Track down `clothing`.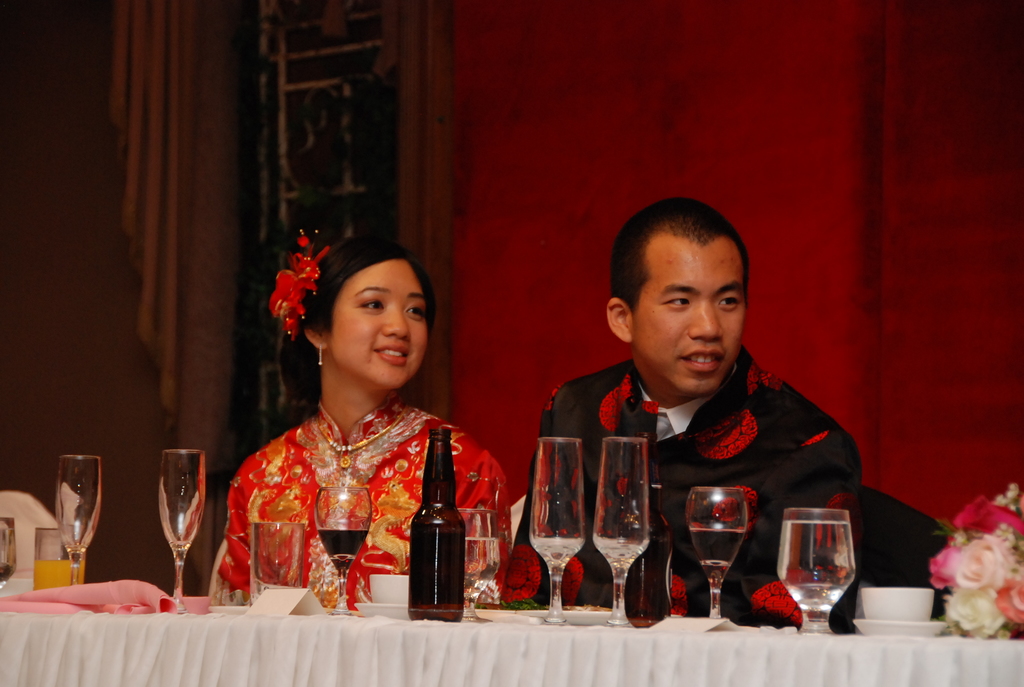
Tracked to x1=511, y1=356, x2=863, y2=625.
